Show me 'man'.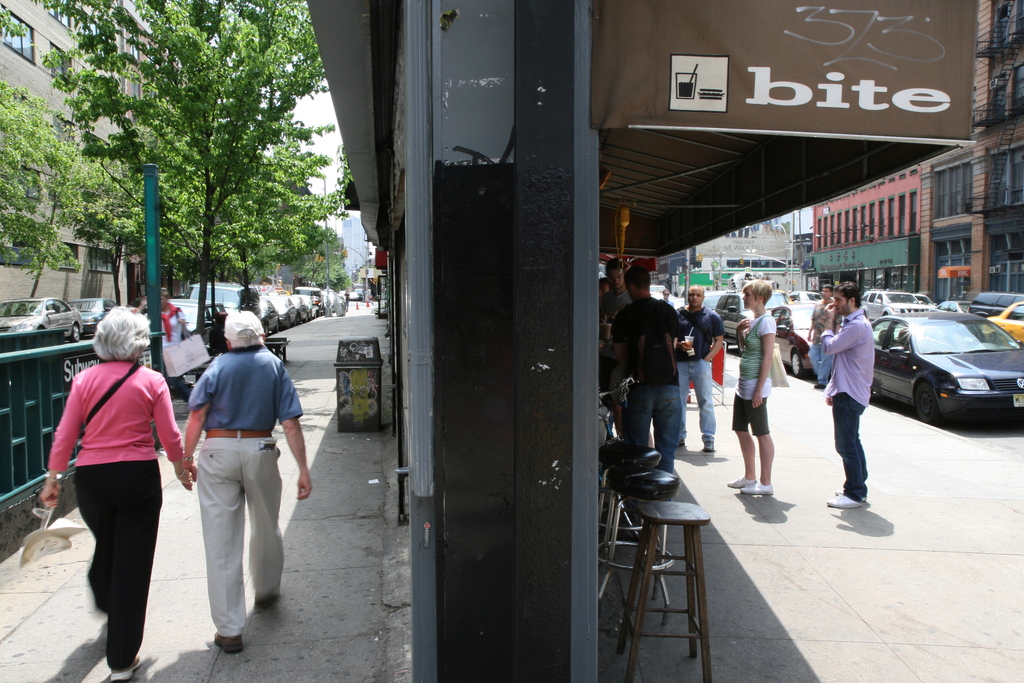
'man' is here: [675, 283, 729, 451].
